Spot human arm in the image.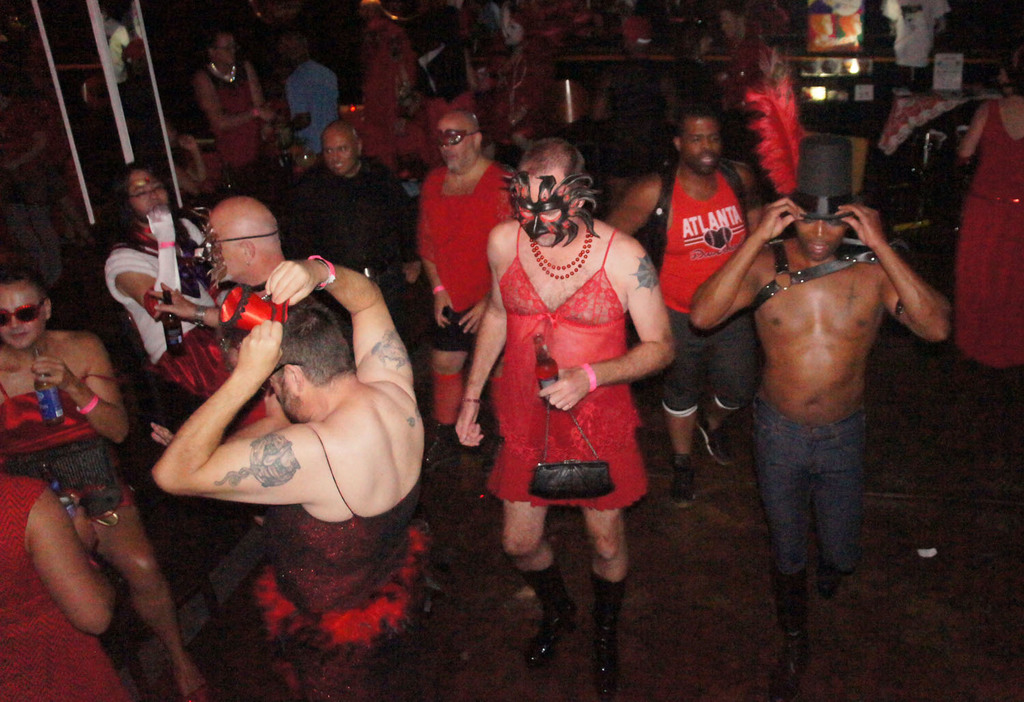
human arm found at <region>168, 163, 218, 203</region>.
